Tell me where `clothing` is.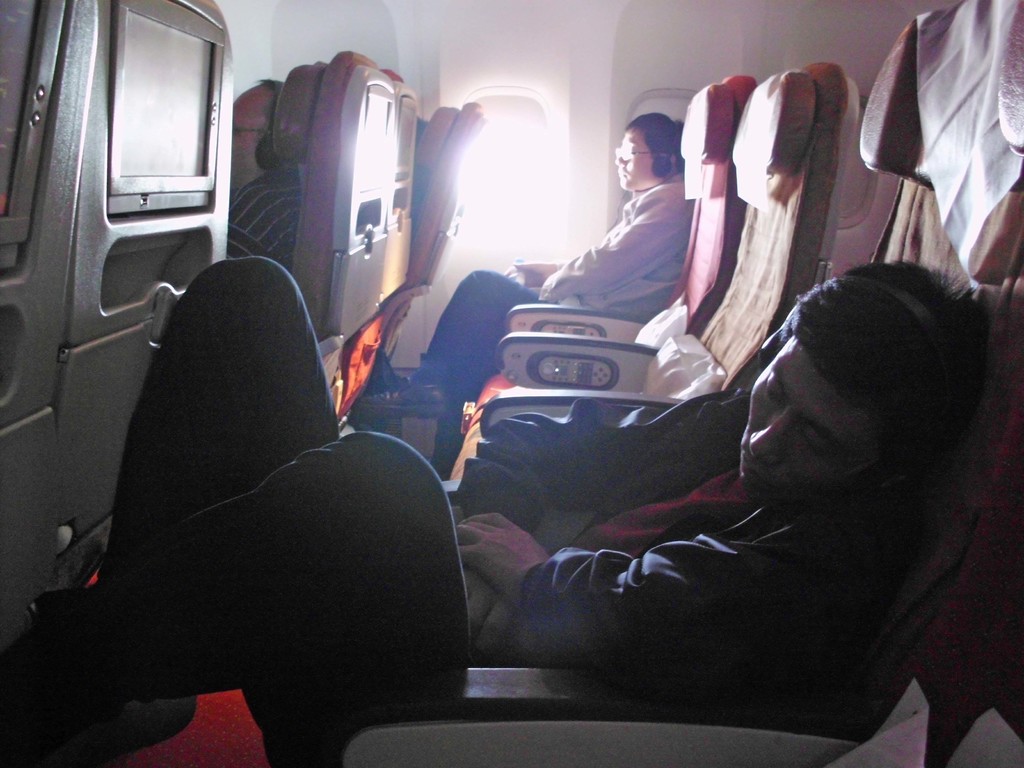
`clothing` is at <bbox>77, 254, 927, 767</bbox>.
